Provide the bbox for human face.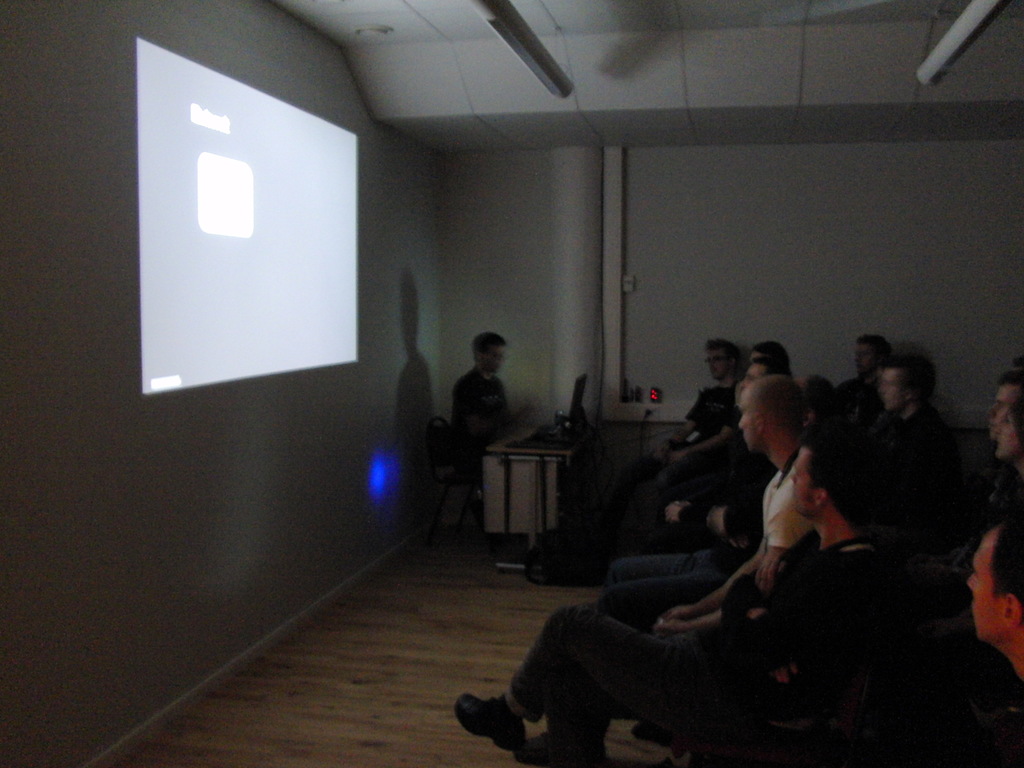
l=842, t=331, r=873, b=367.
